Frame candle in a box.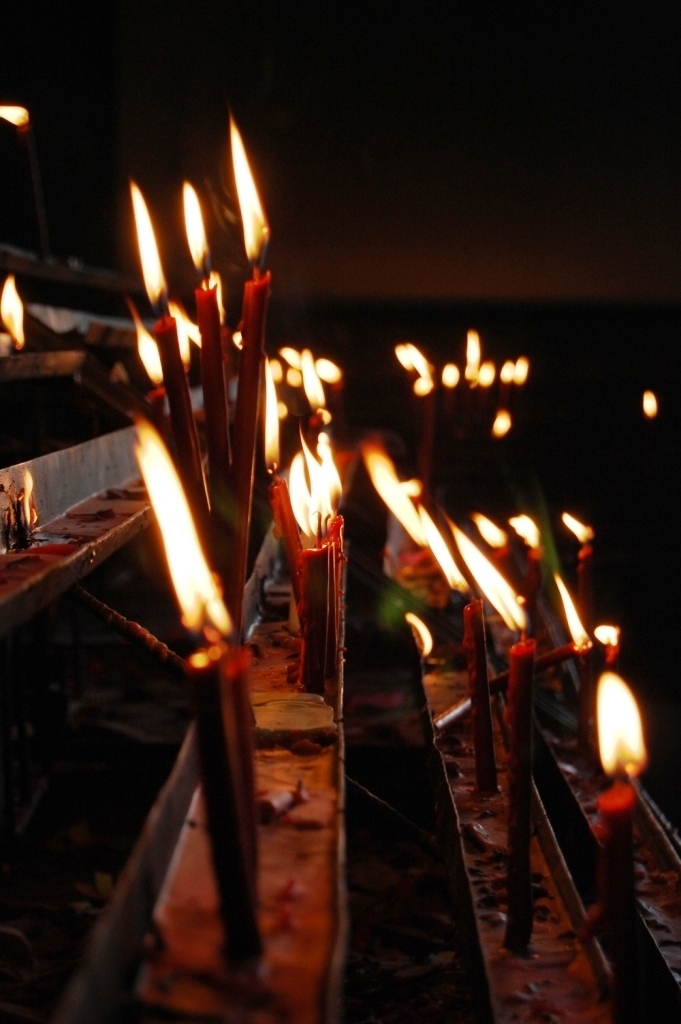
x1=235, y1=111, x2=274, y2=633.
